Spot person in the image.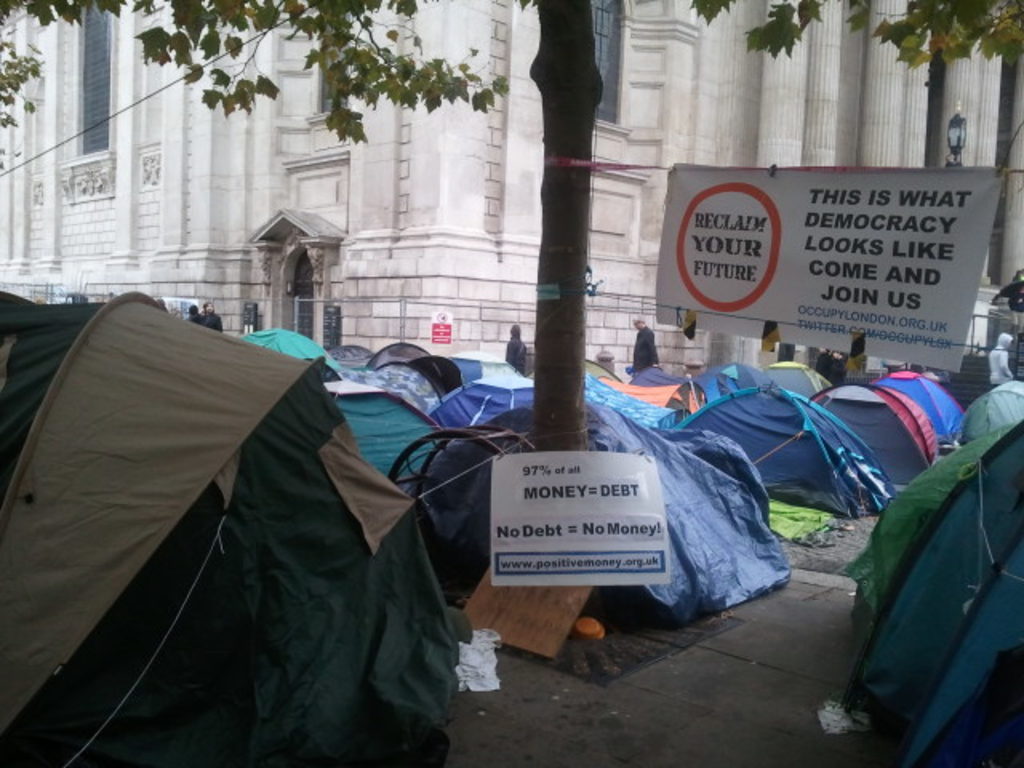
person found at [x1=198, y1=302, x2=222, y2=334].
